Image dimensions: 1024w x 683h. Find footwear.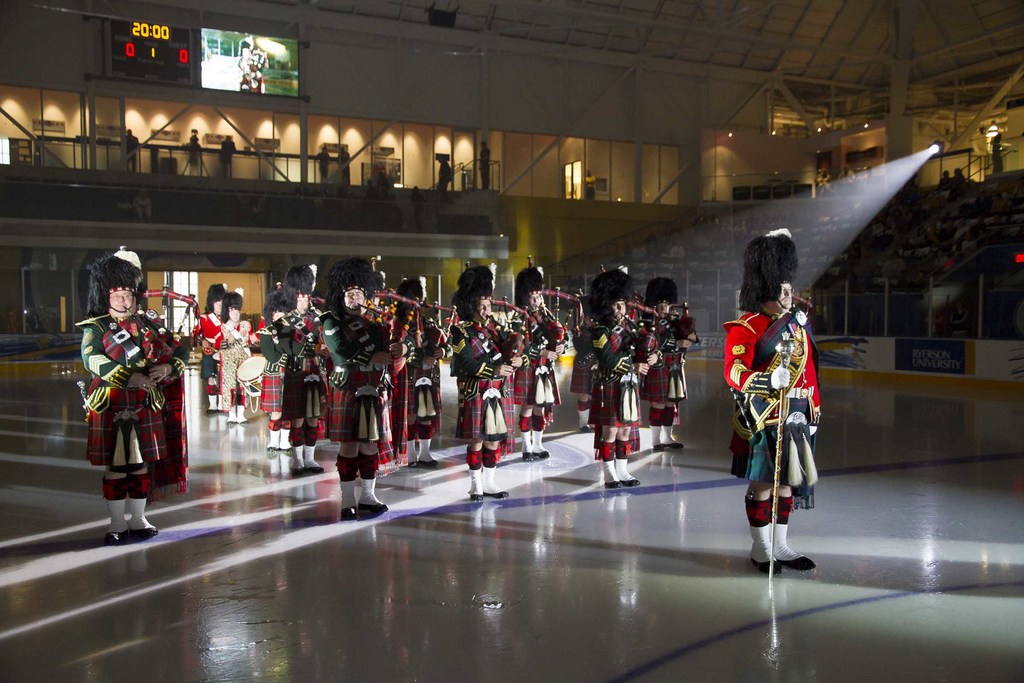
(133,525,162,541).
